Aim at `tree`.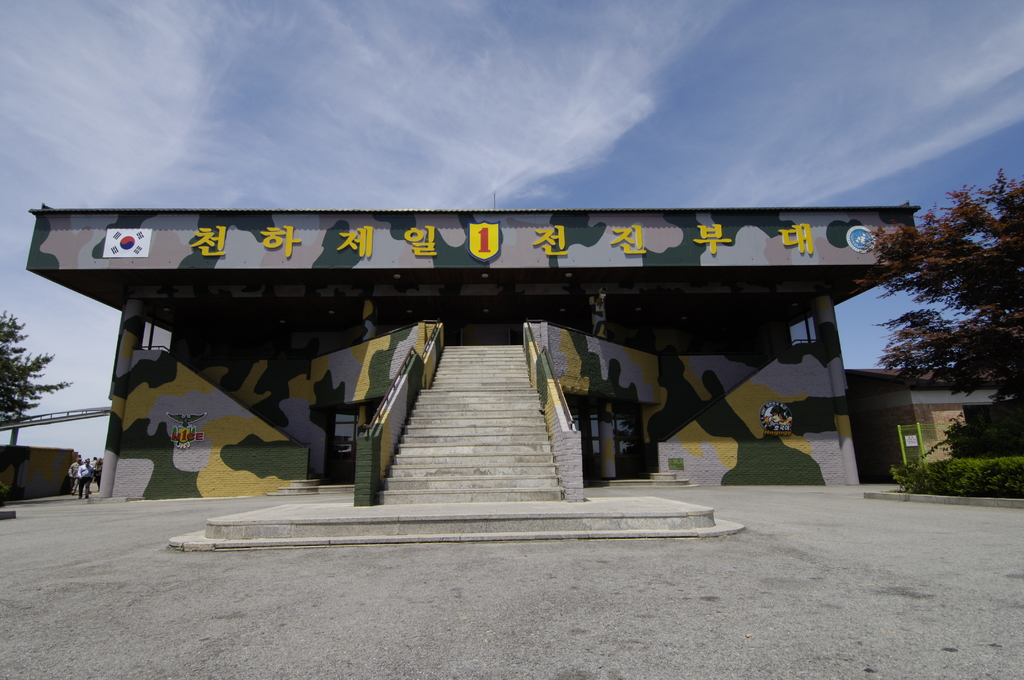
Aimed at crop(852, 161, 1023, 408).
